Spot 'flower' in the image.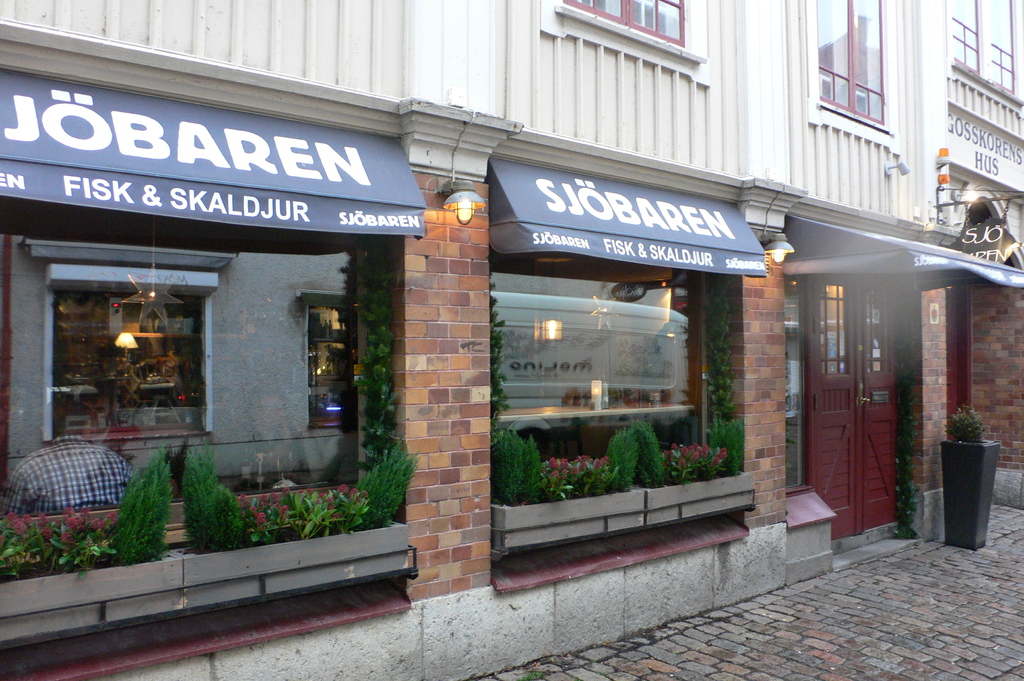
'flower' found at (x1=548, y1=457, x2=610, y2=479).
